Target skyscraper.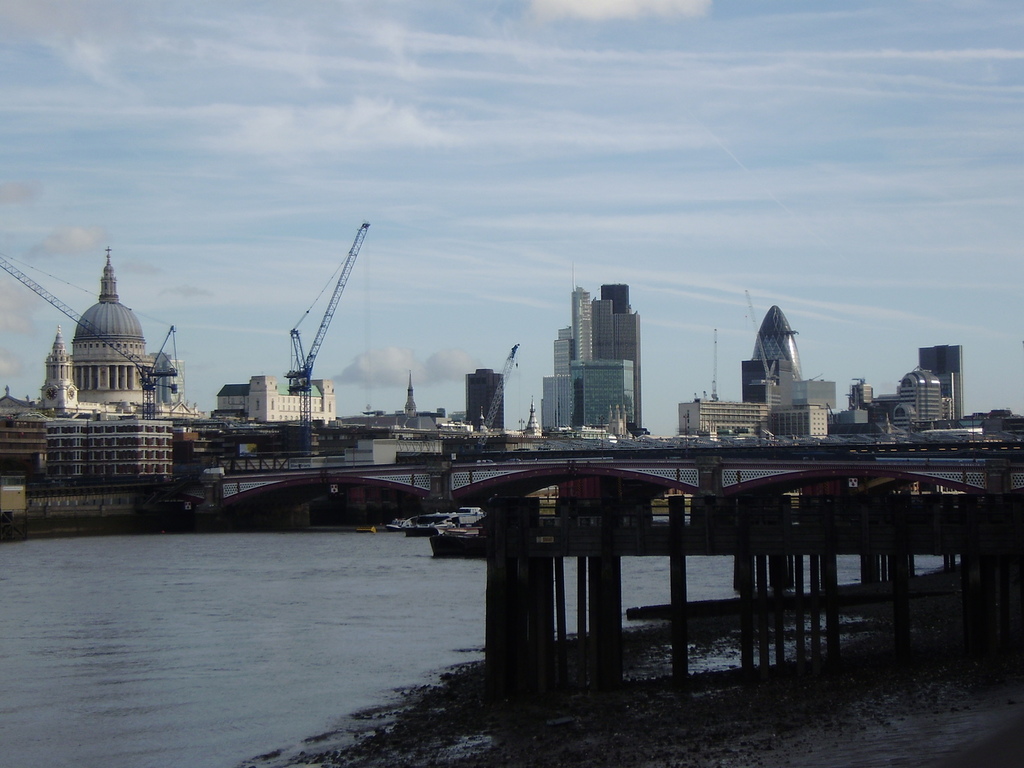
Target region: x1=680 y1=392 x2=771 y2=441.
